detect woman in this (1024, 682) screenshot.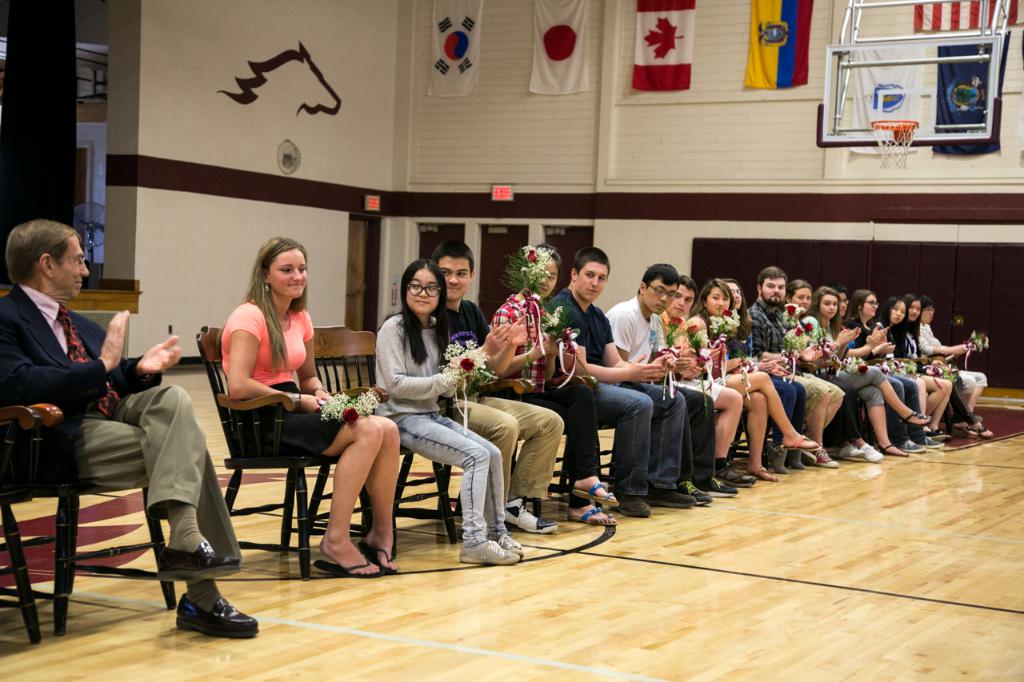
Detection: detection(914, 301, 990, 426).
